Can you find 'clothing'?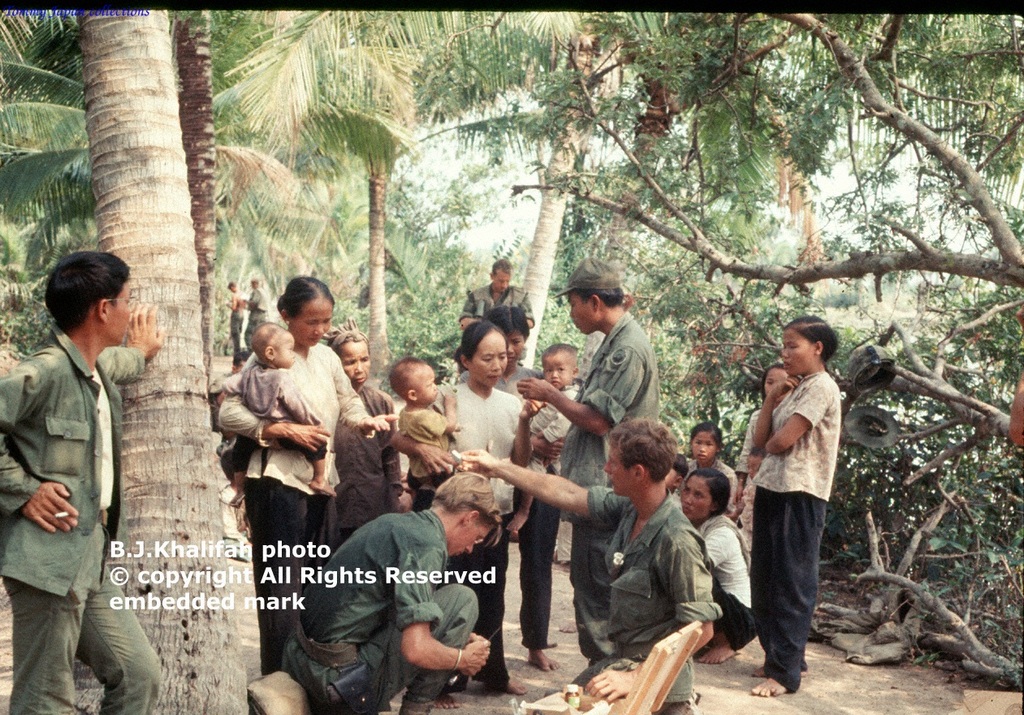
Yes, bounding box: [531,388,564,466].
